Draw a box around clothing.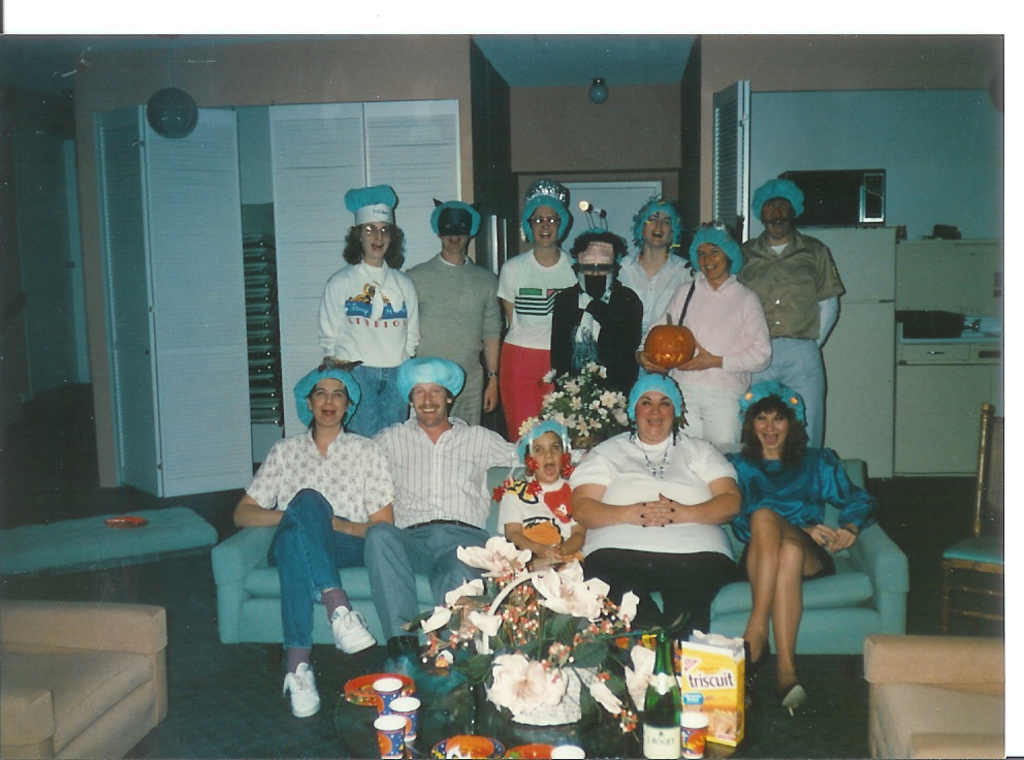
{"x1": 549, "y1": 279, "x2": 642, "y2": 389}.
